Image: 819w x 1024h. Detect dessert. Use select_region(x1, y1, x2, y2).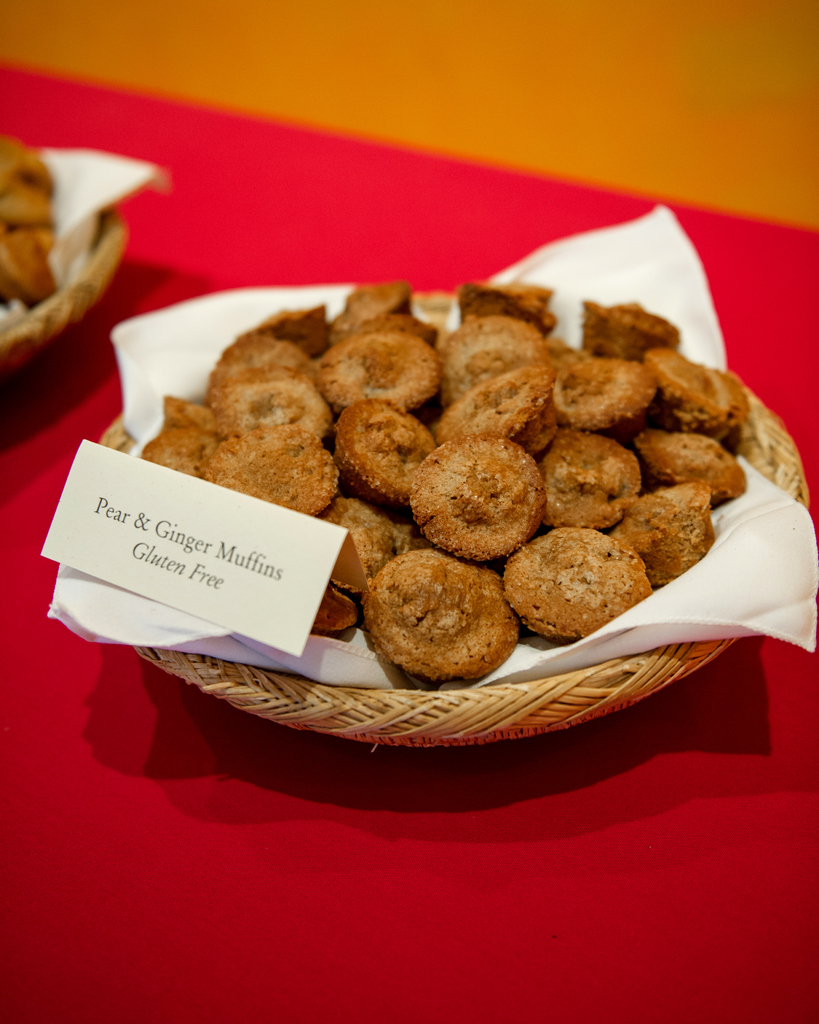
select_region(139, 292, 760, 683).
